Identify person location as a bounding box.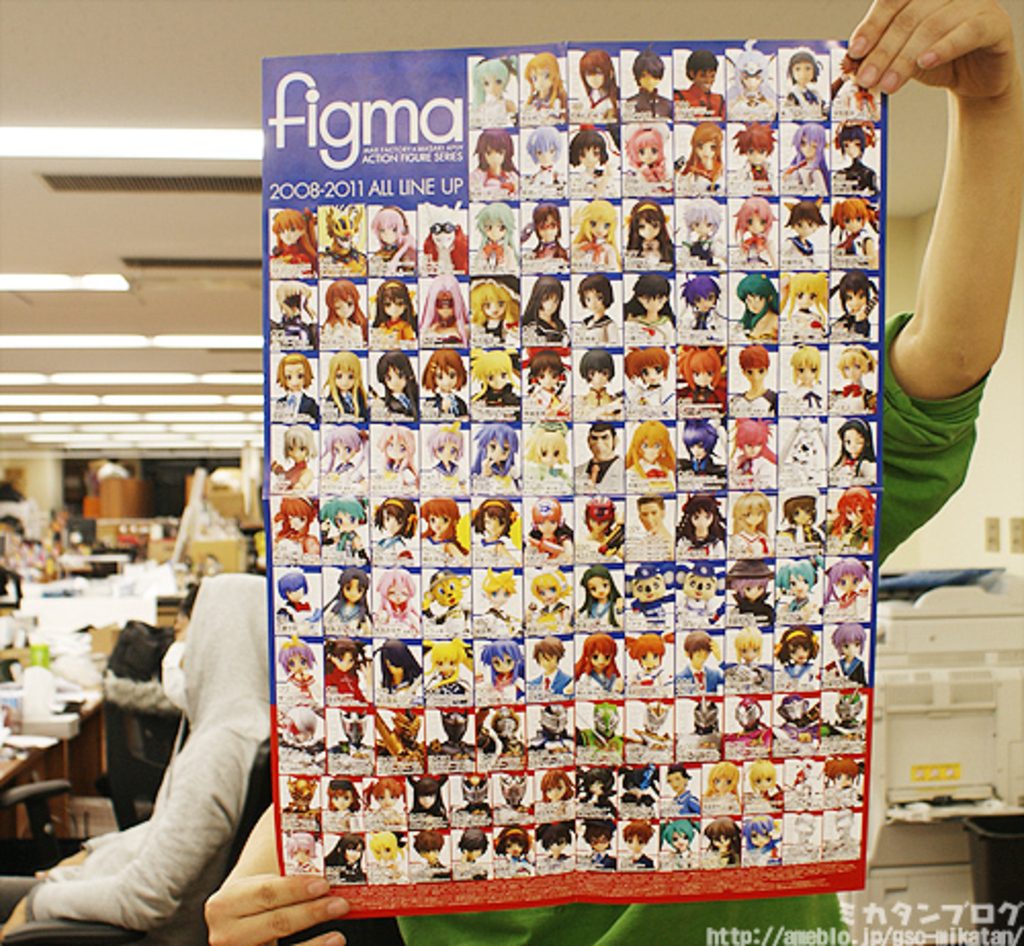
770:694:805:745.
